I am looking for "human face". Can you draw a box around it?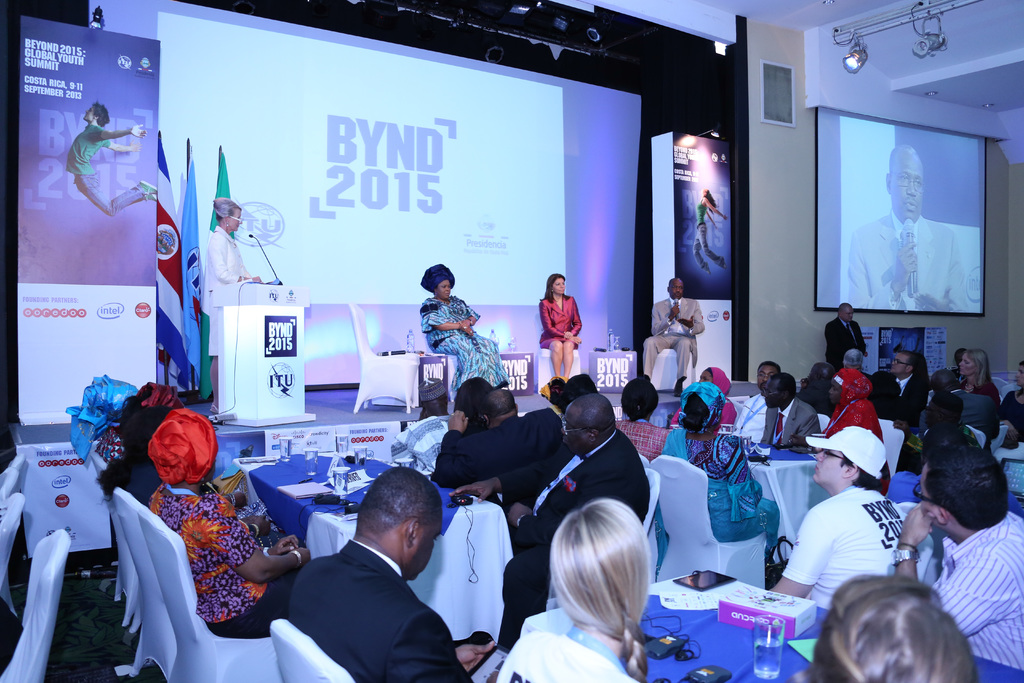
Sure, the bounding box is x1=890 y1=353 x2=904 y2=372.
